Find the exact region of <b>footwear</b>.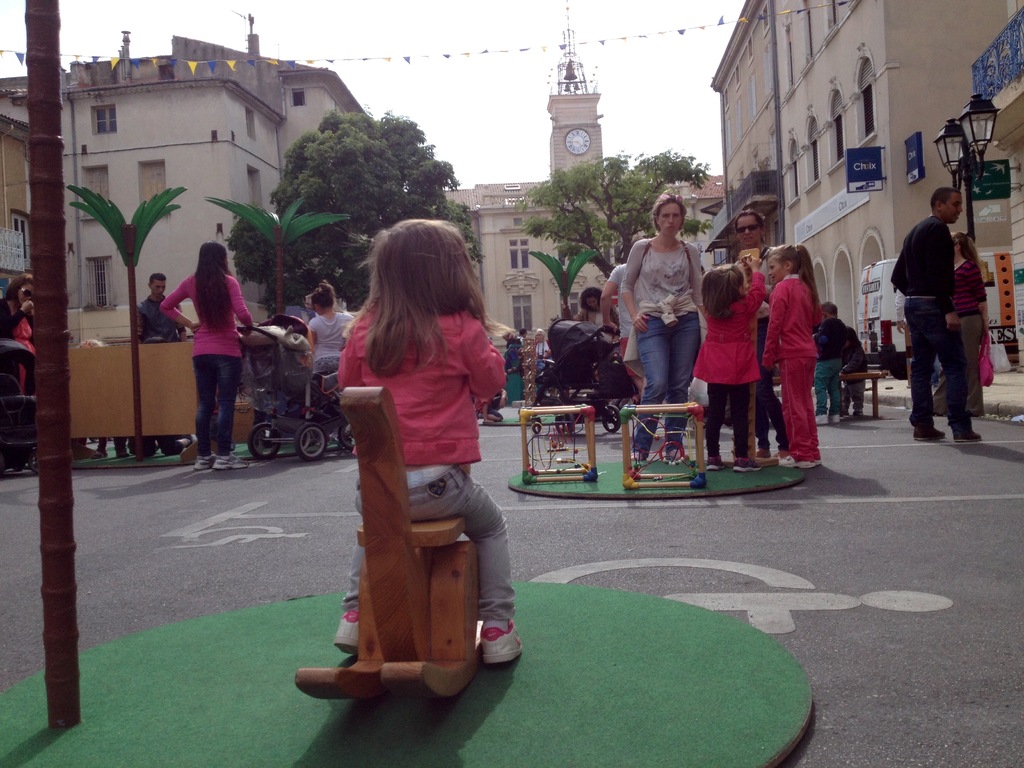
Exact region: rect(634, 449, 647, 461).
